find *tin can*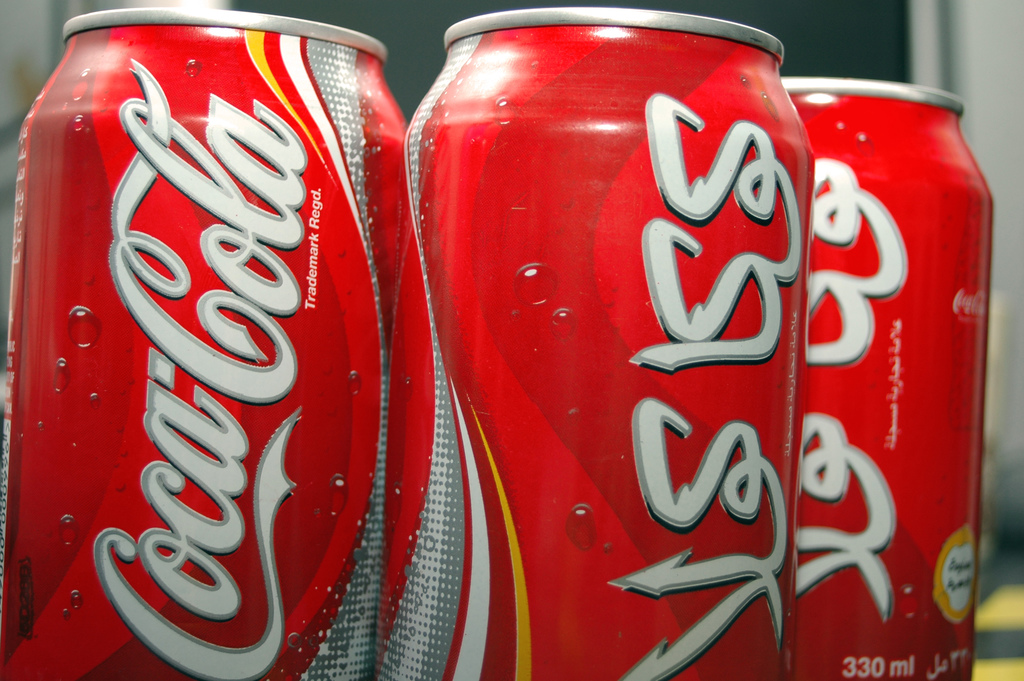
{"left": 779, "top": 78, "right": 996, "bottom": 680}
